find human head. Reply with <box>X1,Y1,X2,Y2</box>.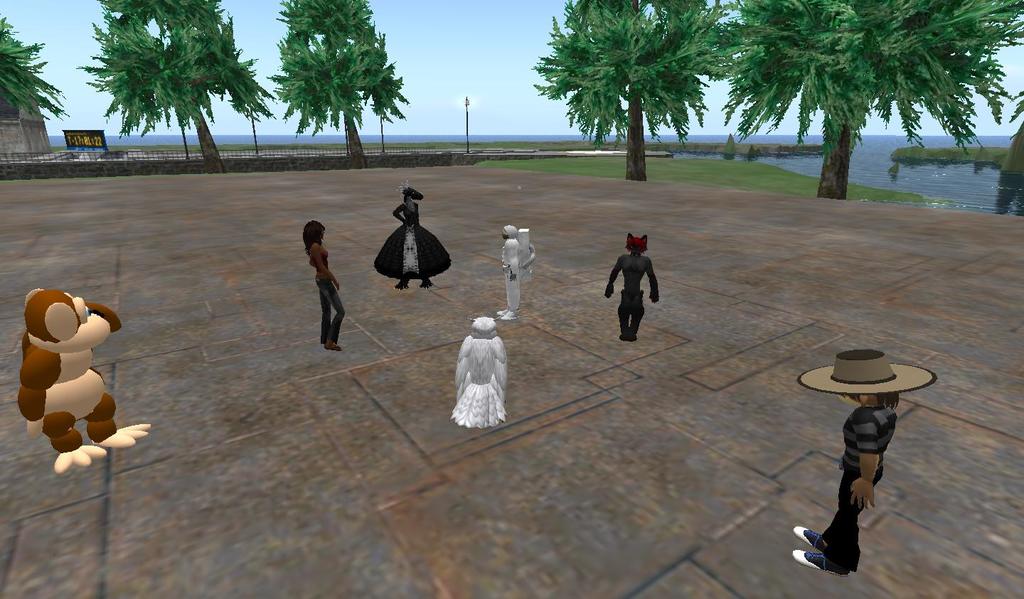
<box>299,220,326,244</box>.
